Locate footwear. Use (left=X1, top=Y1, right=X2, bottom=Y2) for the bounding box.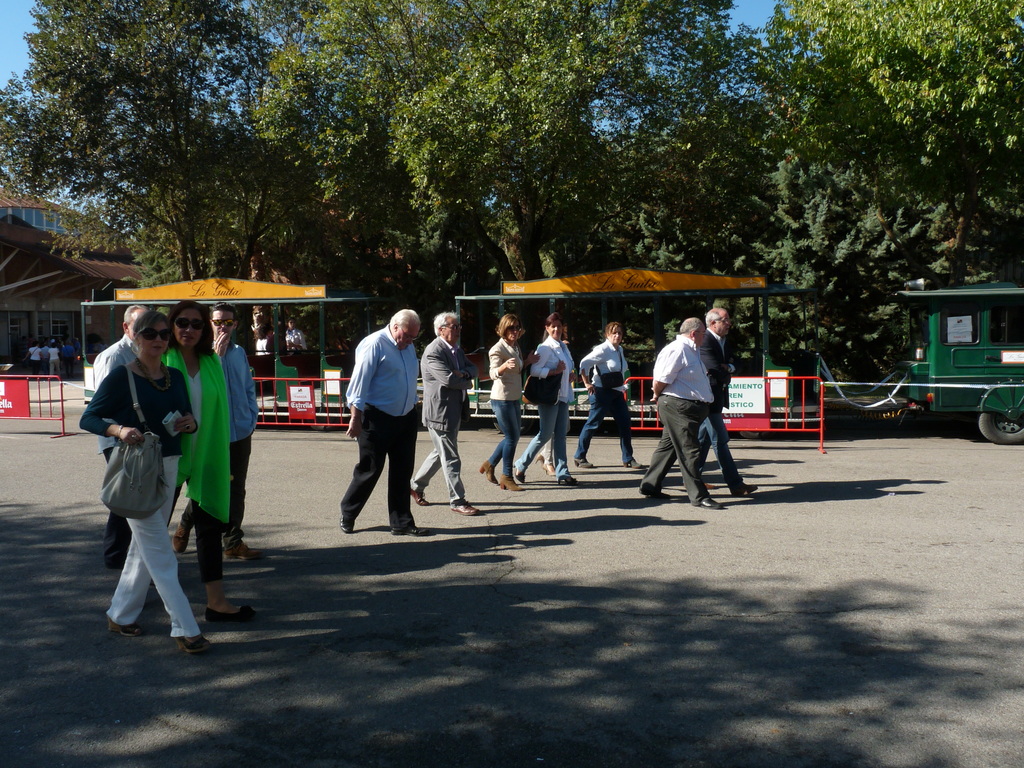
(left=177, top=632, right=212, bottom=653).
